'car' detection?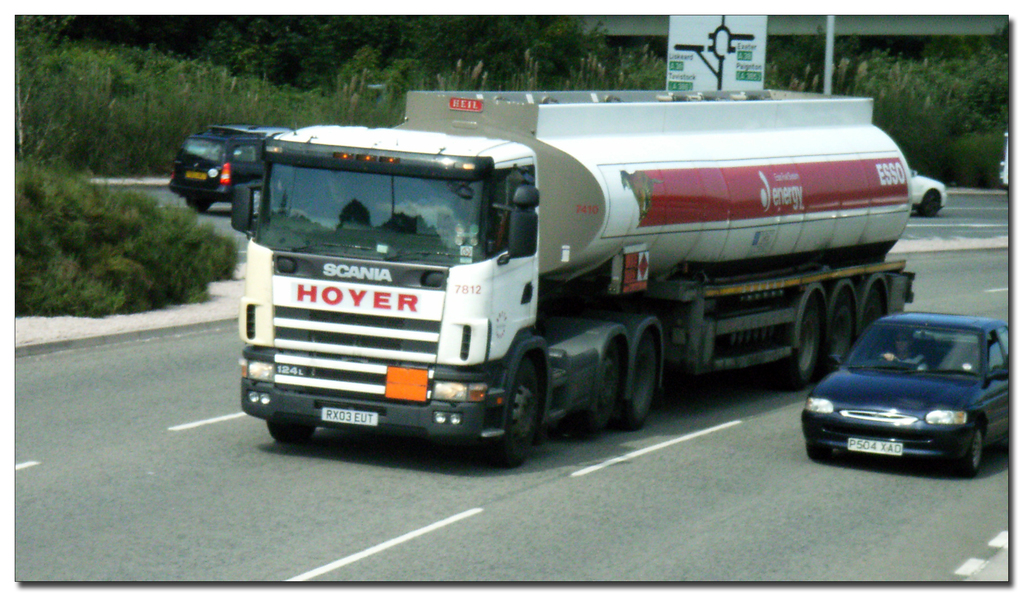
locate(166, 120, 282, 214)
